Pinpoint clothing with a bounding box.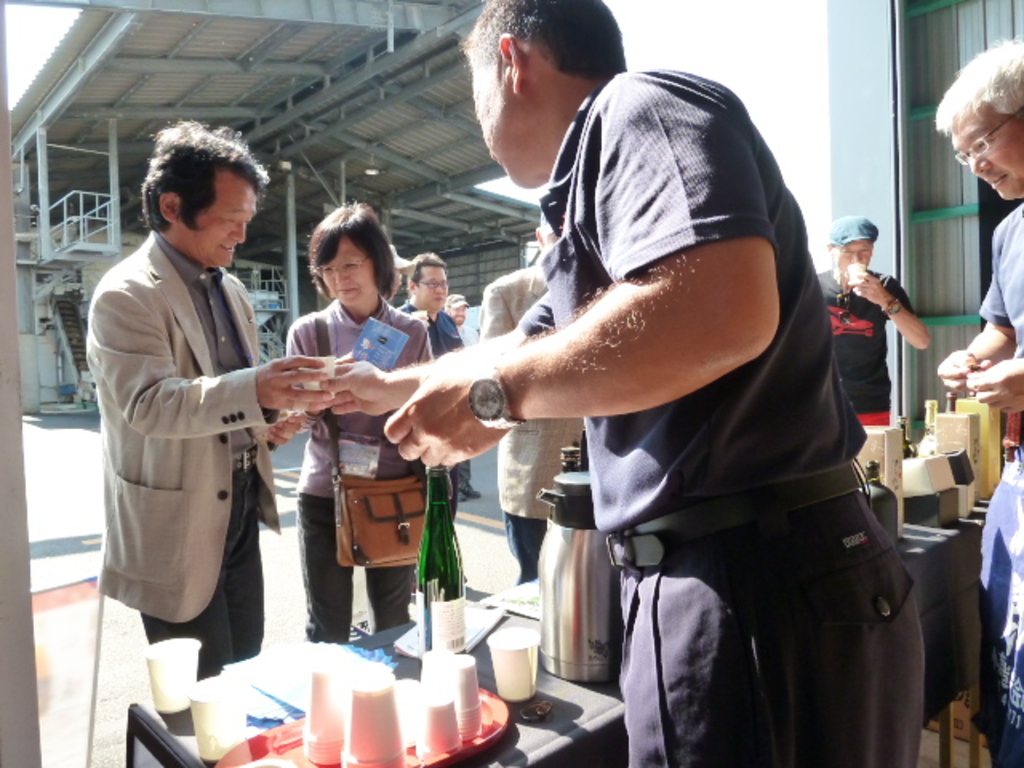
x1=514 y1=78 x2=925 y2=766.
